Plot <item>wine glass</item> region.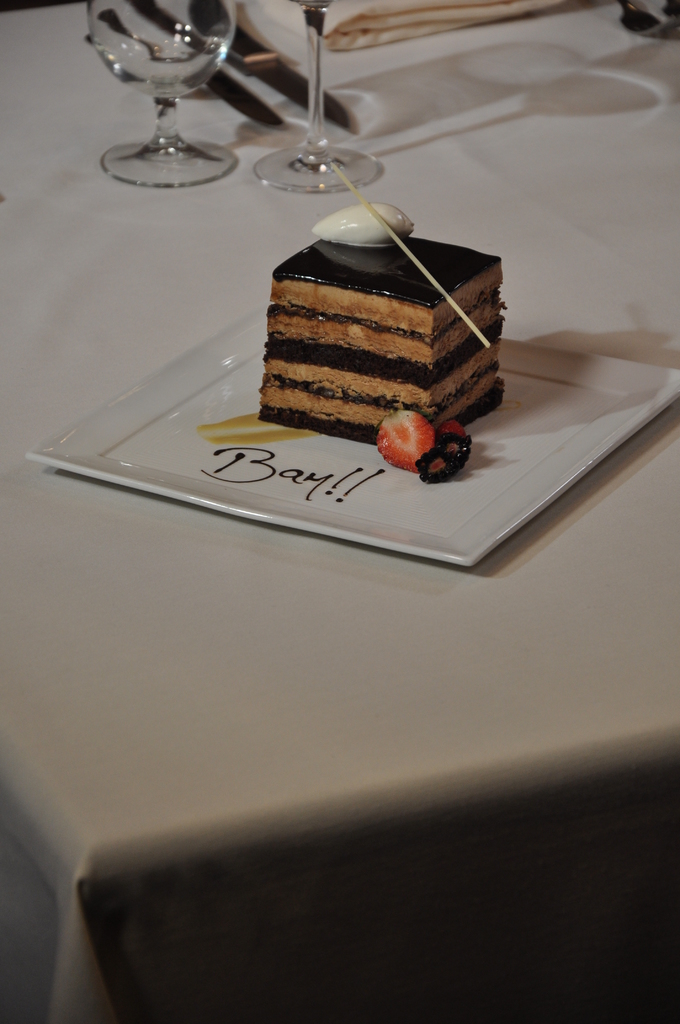
Plotted at [x1=251, y1=0, x2=380, y2=188].
